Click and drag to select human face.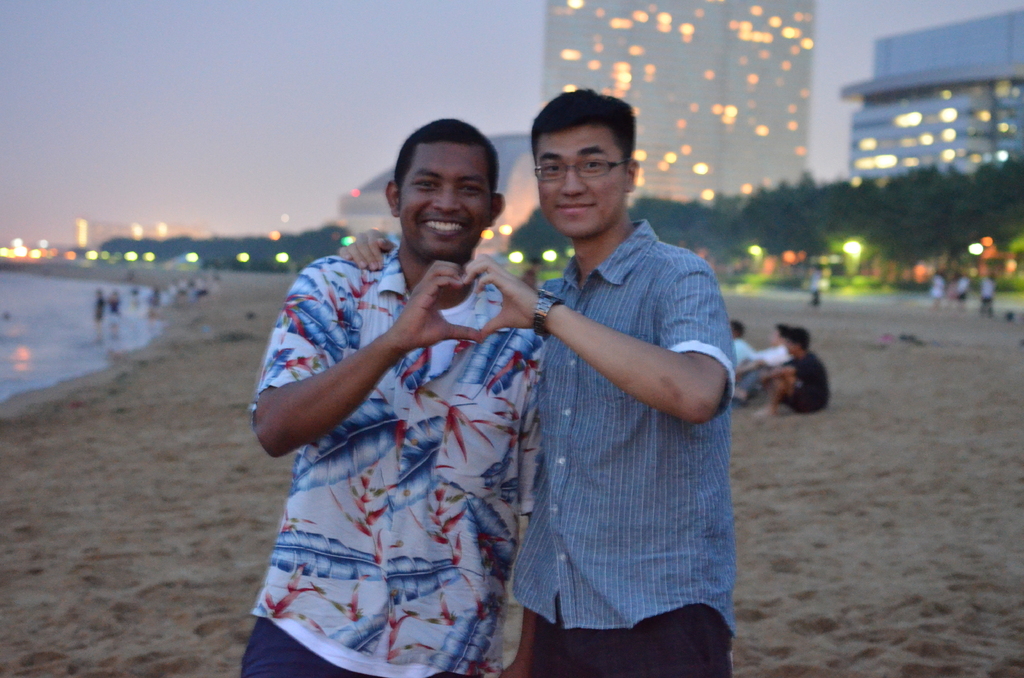
Selection: bbox(396, 145, 497, 260).
